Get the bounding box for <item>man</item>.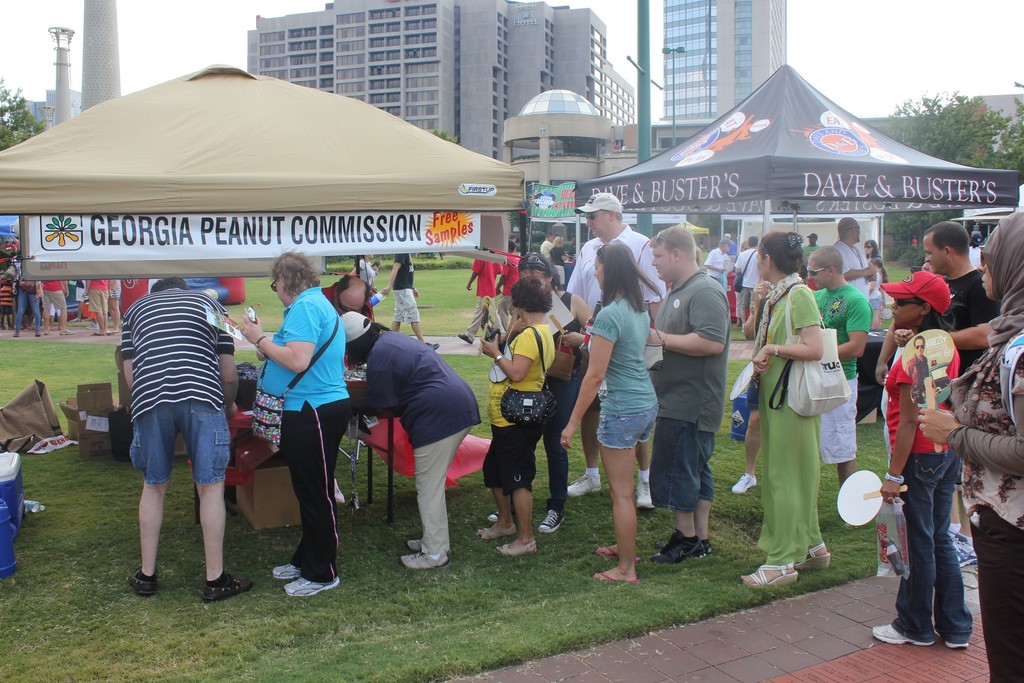
x1=702 y1=236 x2=731 y2=288.
